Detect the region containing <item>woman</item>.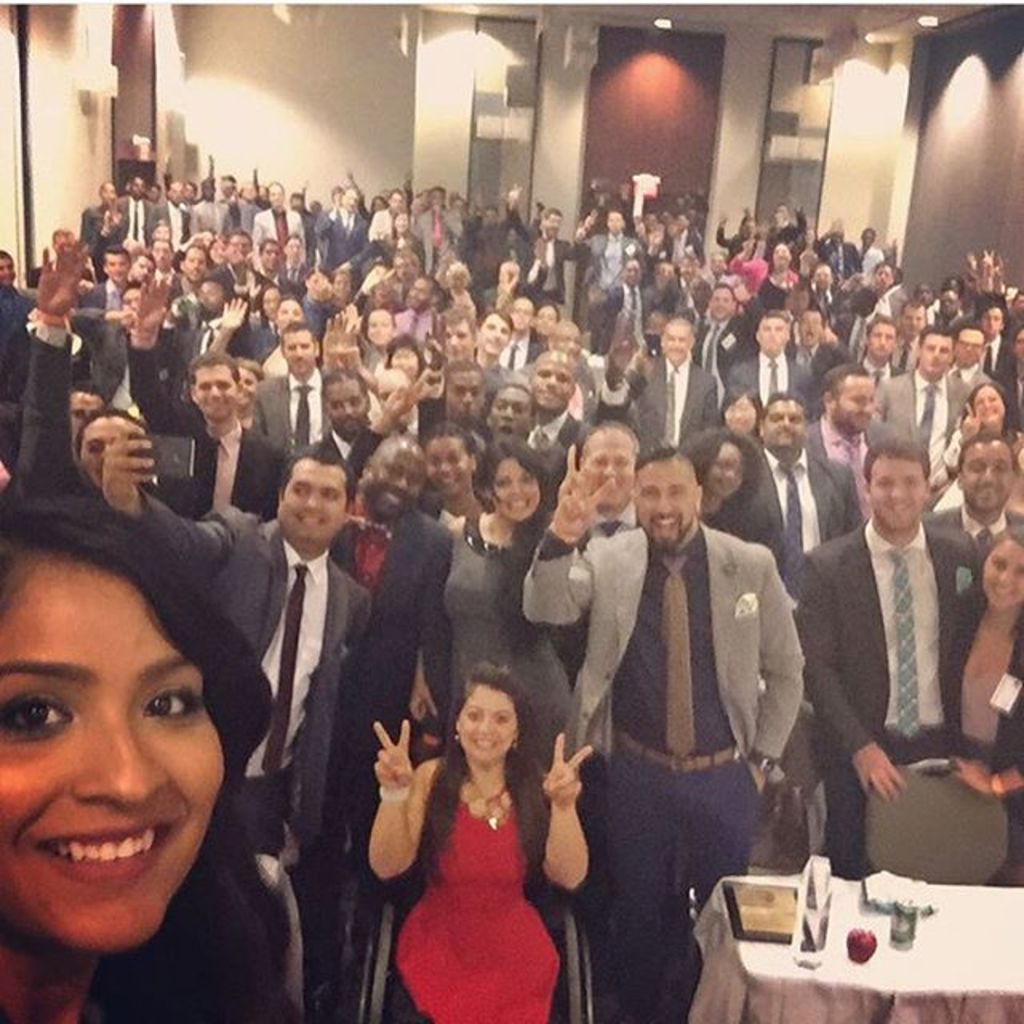
[left=421, top=410, right=472, bottom=544].
